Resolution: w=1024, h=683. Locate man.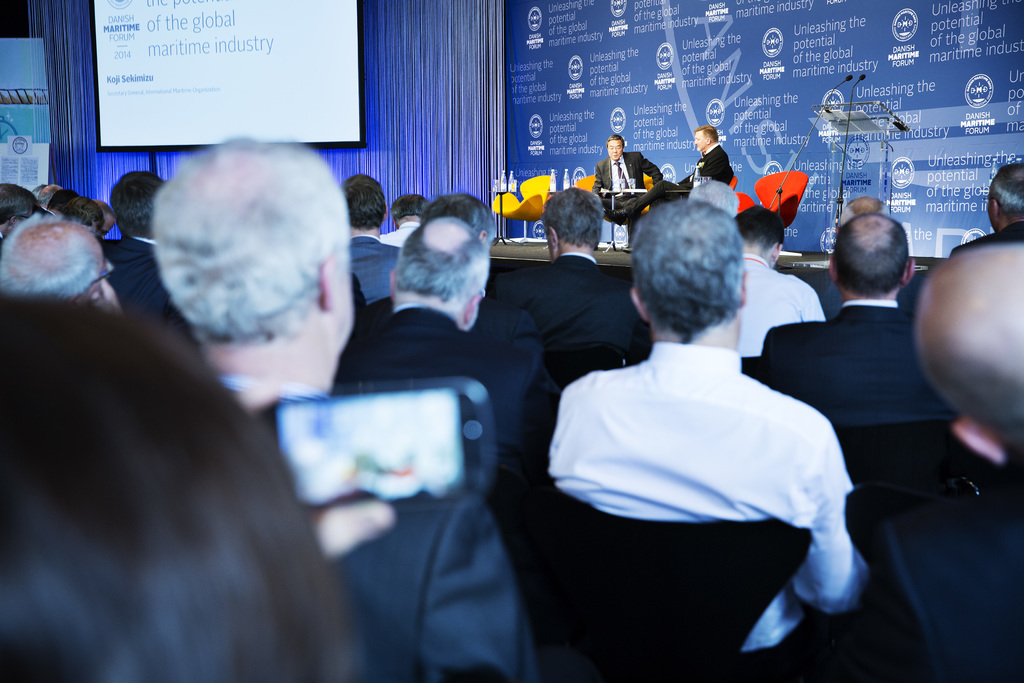
left=104, top=172, right=180, bottom=334.
